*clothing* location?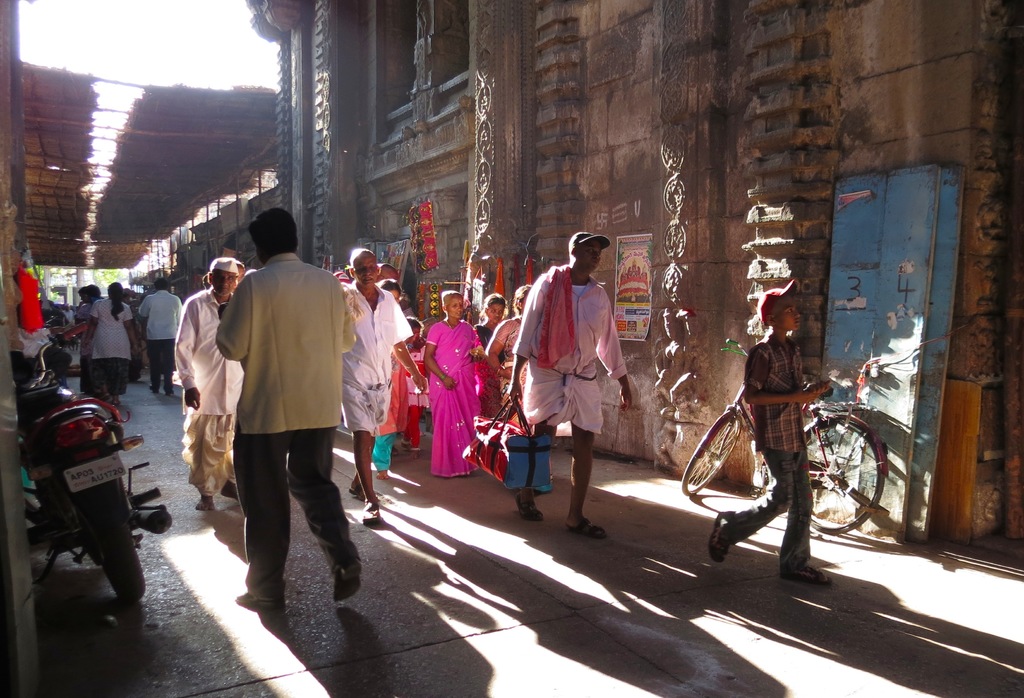
85,295,138,401
